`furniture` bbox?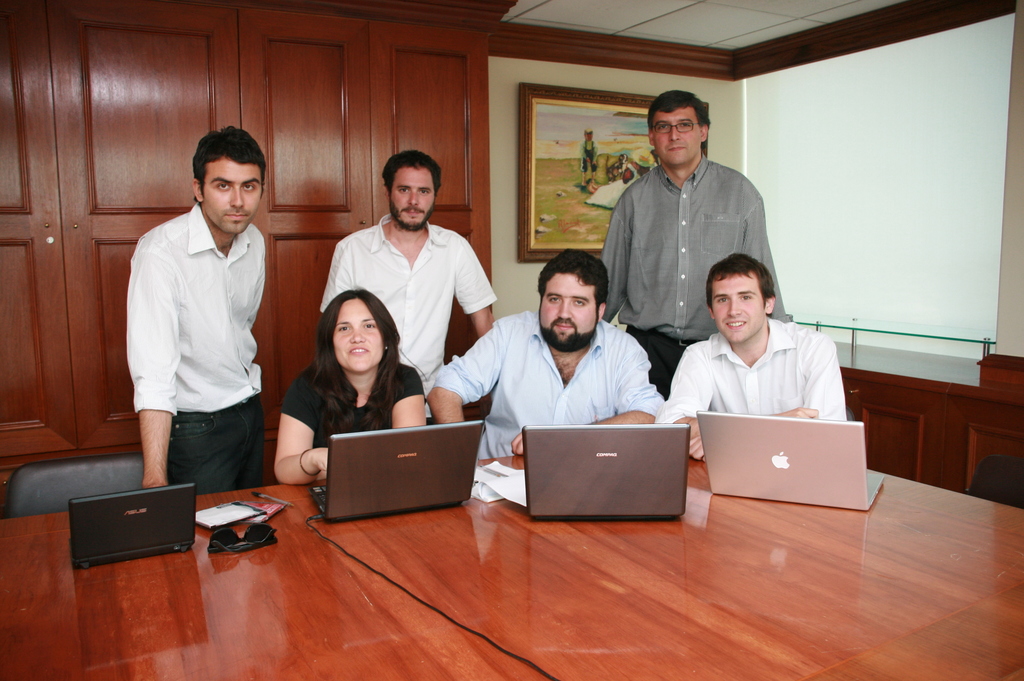
box(0, 0, 492, 508)
